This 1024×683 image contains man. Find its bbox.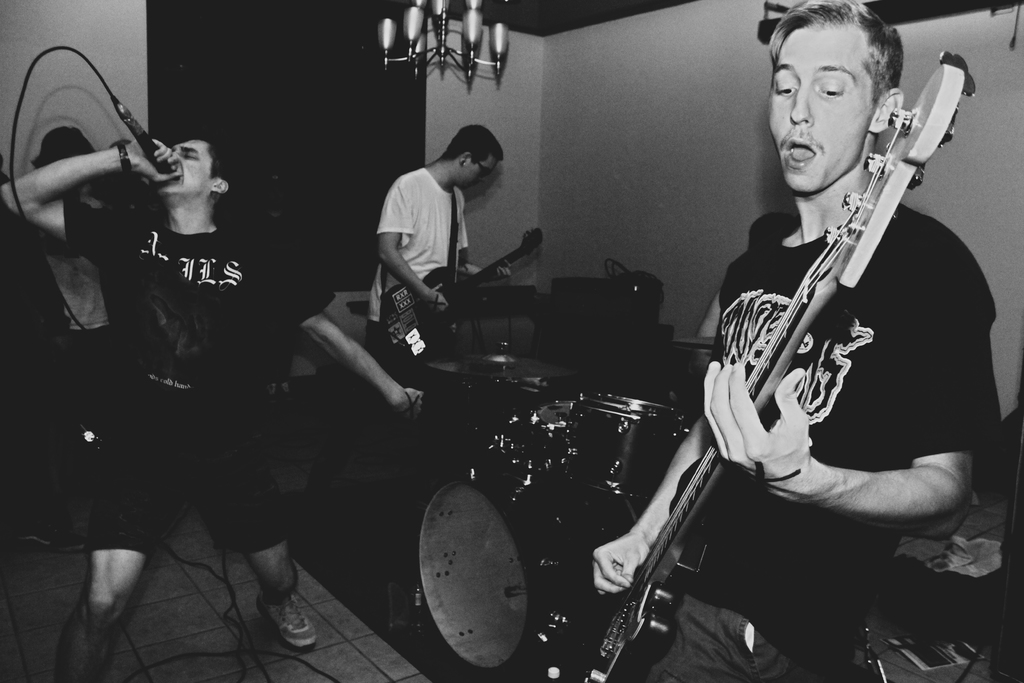
left=8, top=136, right=435, bottom=682.
